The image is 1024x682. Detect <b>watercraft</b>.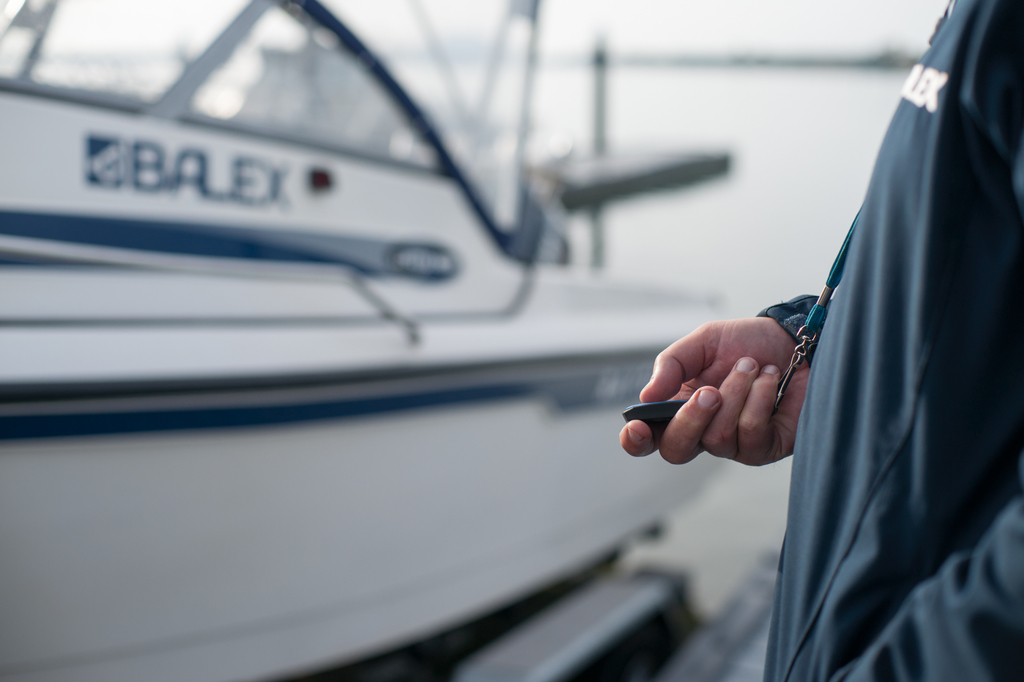
Detection: 23, 20, 906, 649.
